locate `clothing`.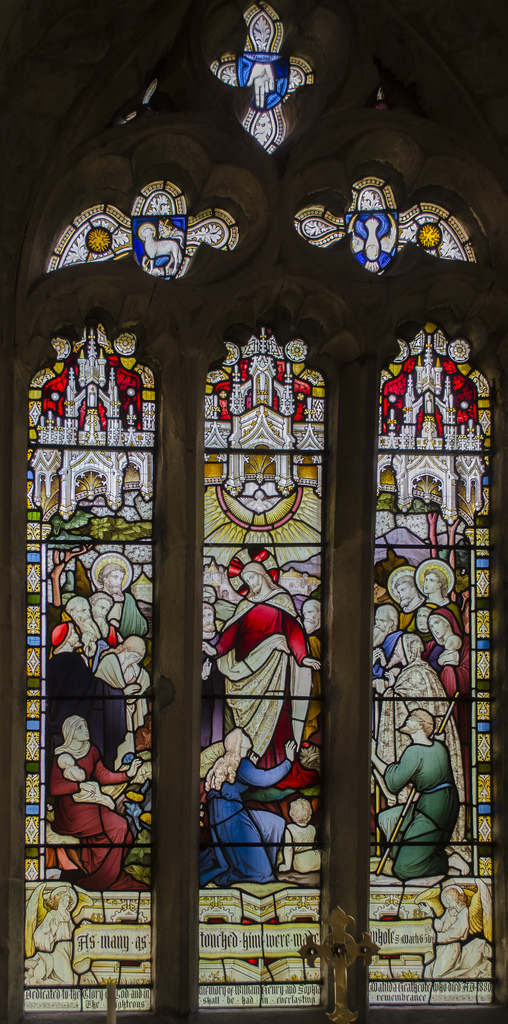
Bounding box: (left=52, top=720, right=154, bottom=892).
